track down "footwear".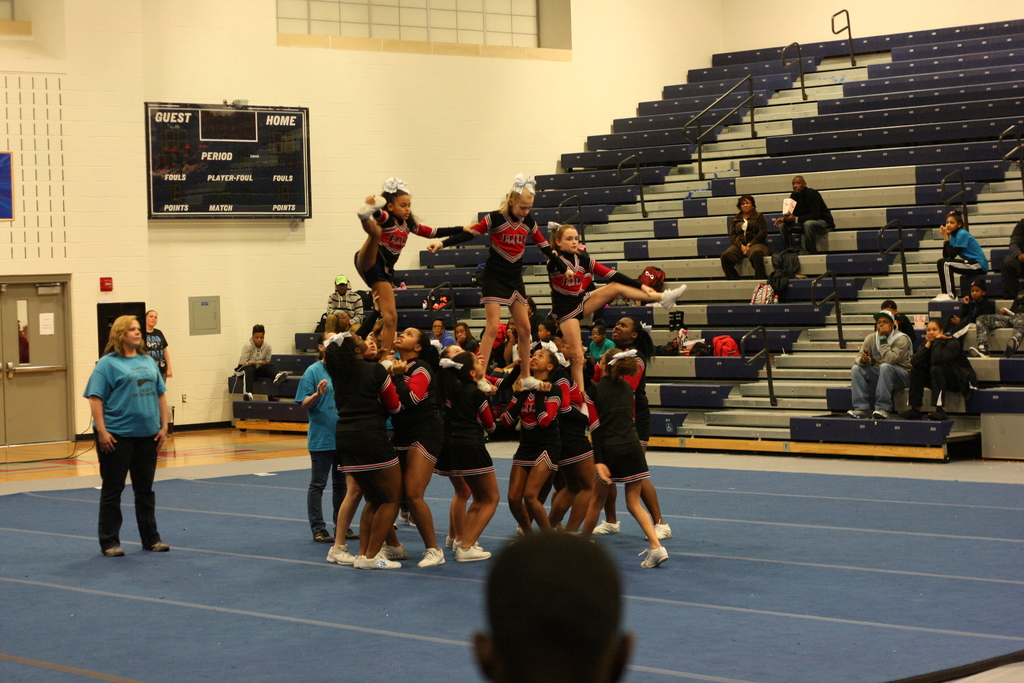
Tracked to 931,289,946,299.
